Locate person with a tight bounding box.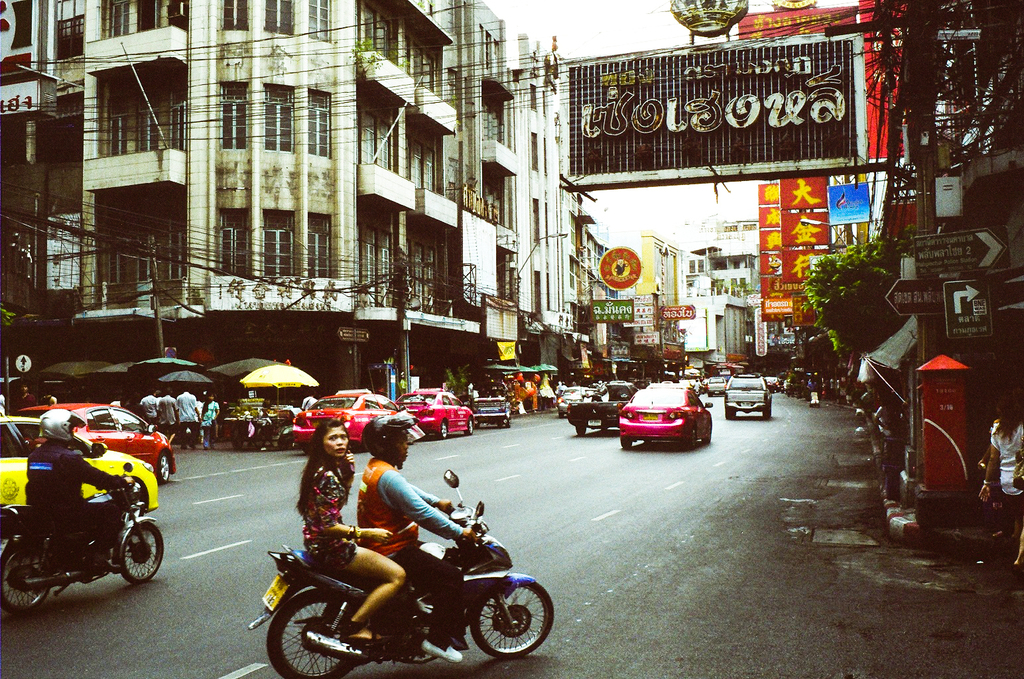
rect(804, 375, 823, 403).
